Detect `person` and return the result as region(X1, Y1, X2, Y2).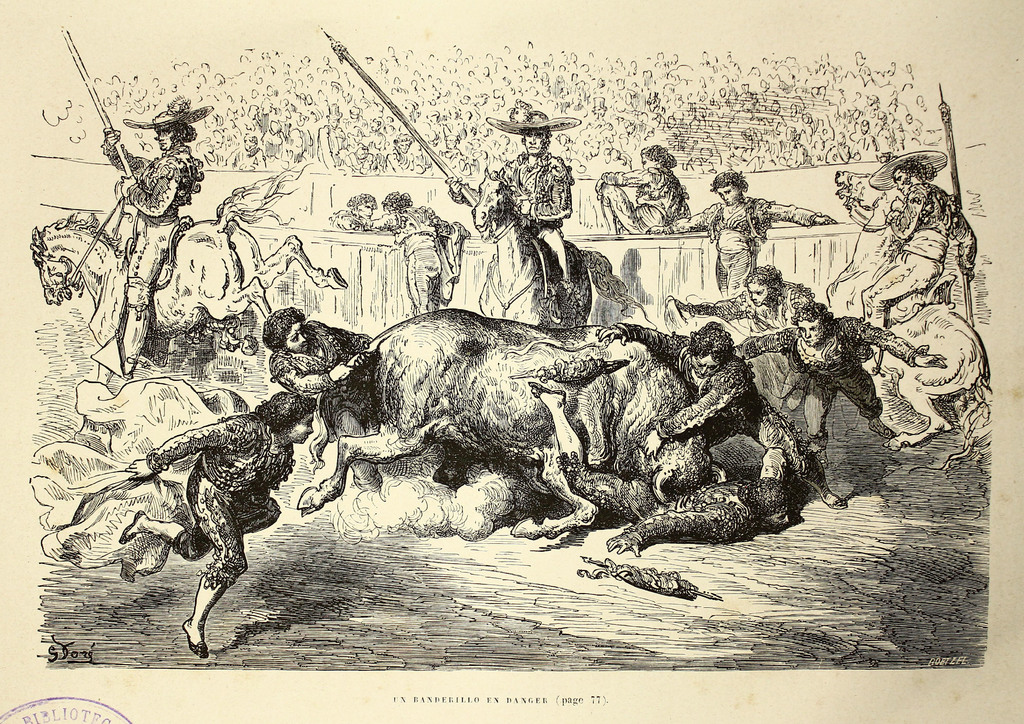
region(591, 145, 685, 236).
